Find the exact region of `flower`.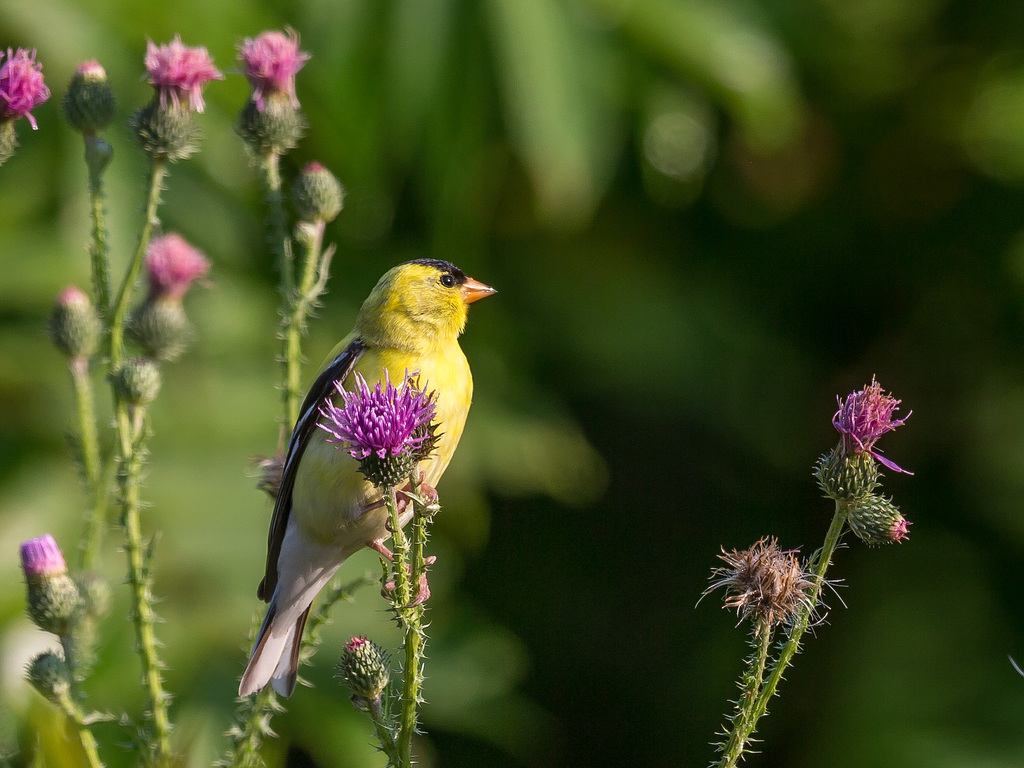
Exact region: box(52, 285, 96, 359).
